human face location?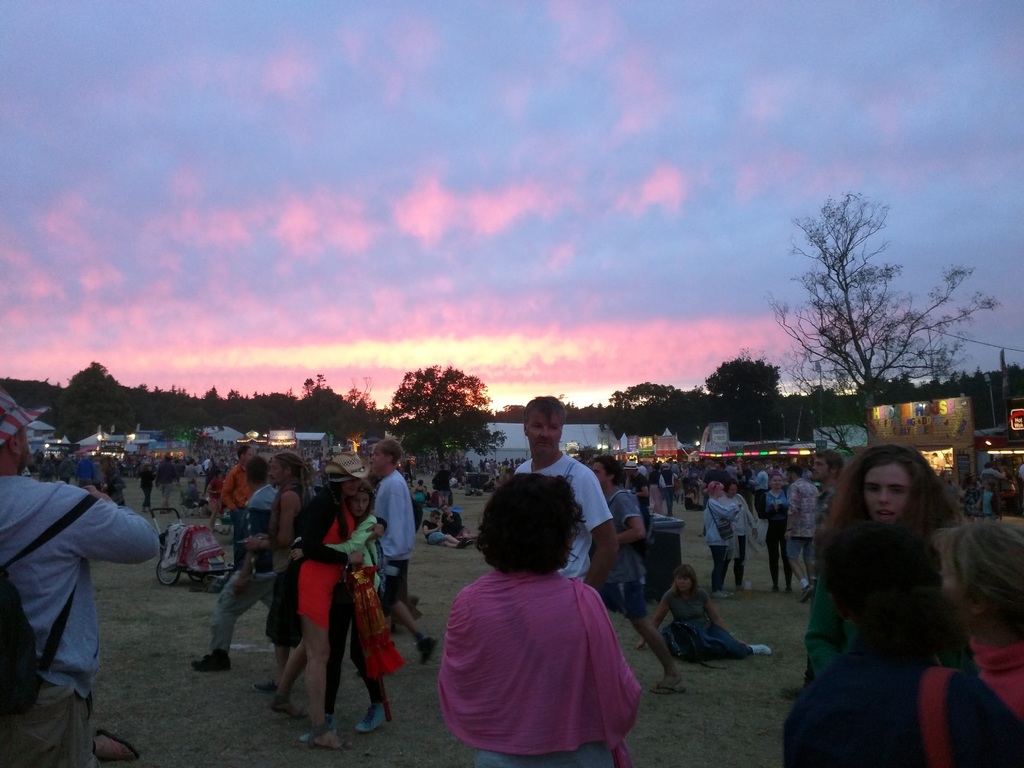
943/550/973/630
